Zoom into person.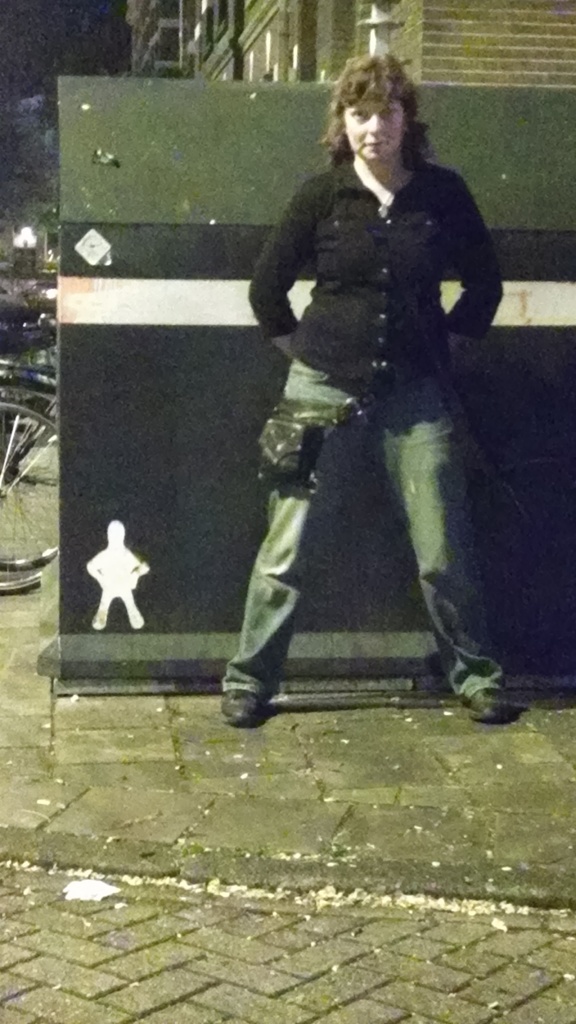
Zoom target: [x1=234, y1=47, x2=515, y2=734].
